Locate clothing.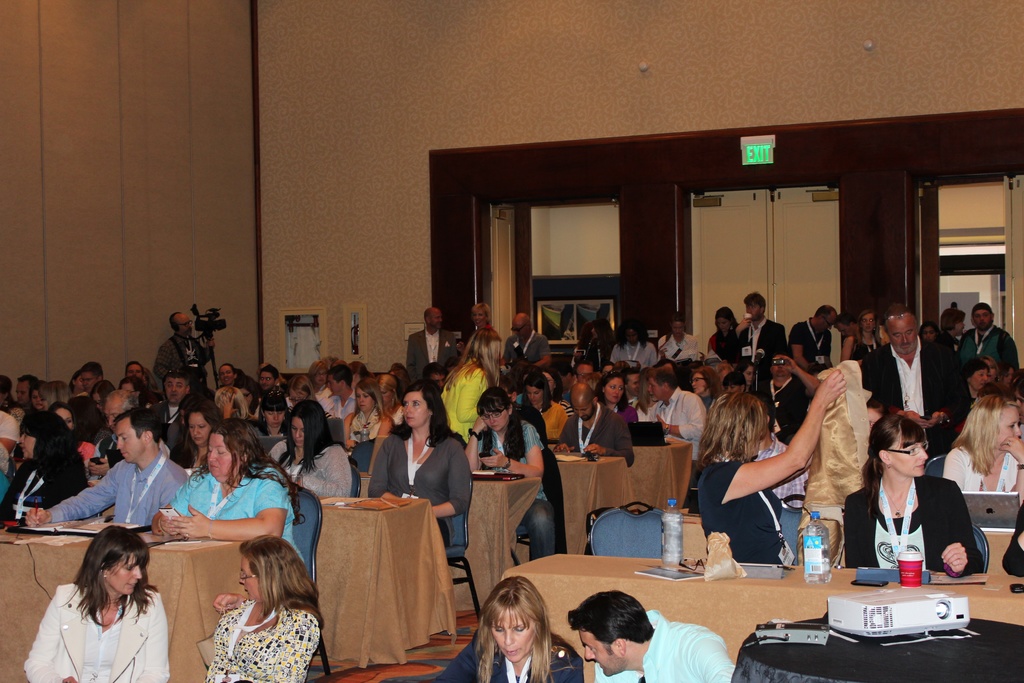
Bounding box: crop(48, 466, 200, 522).
